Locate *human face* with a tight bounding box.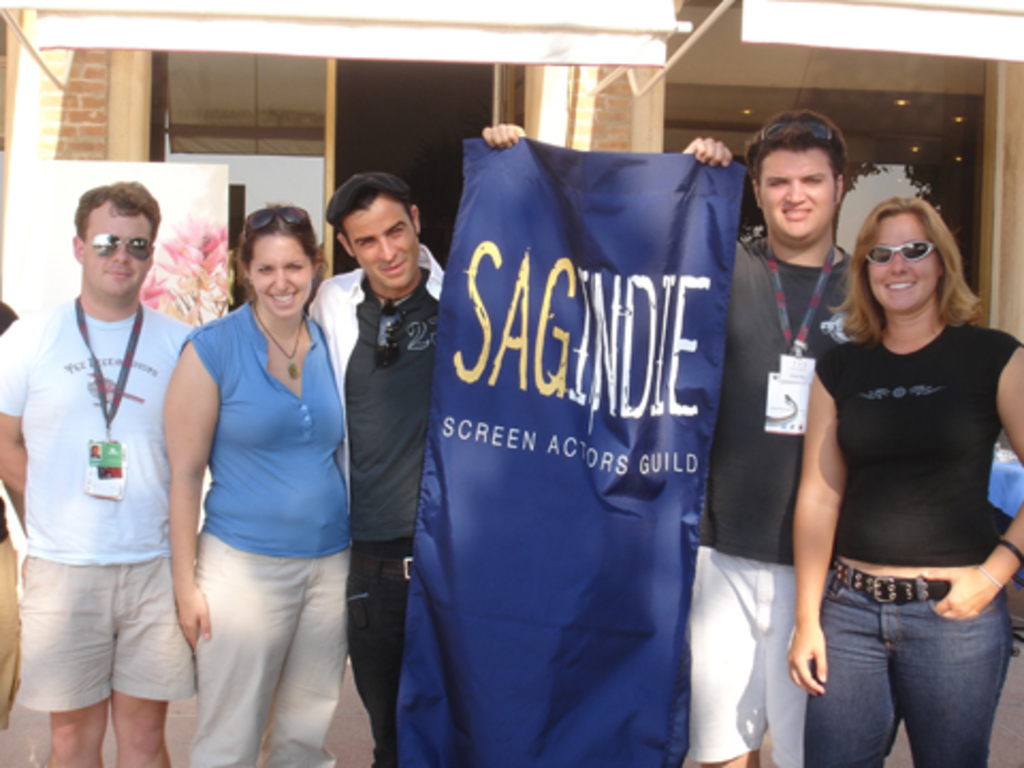
870,211,939,311.
